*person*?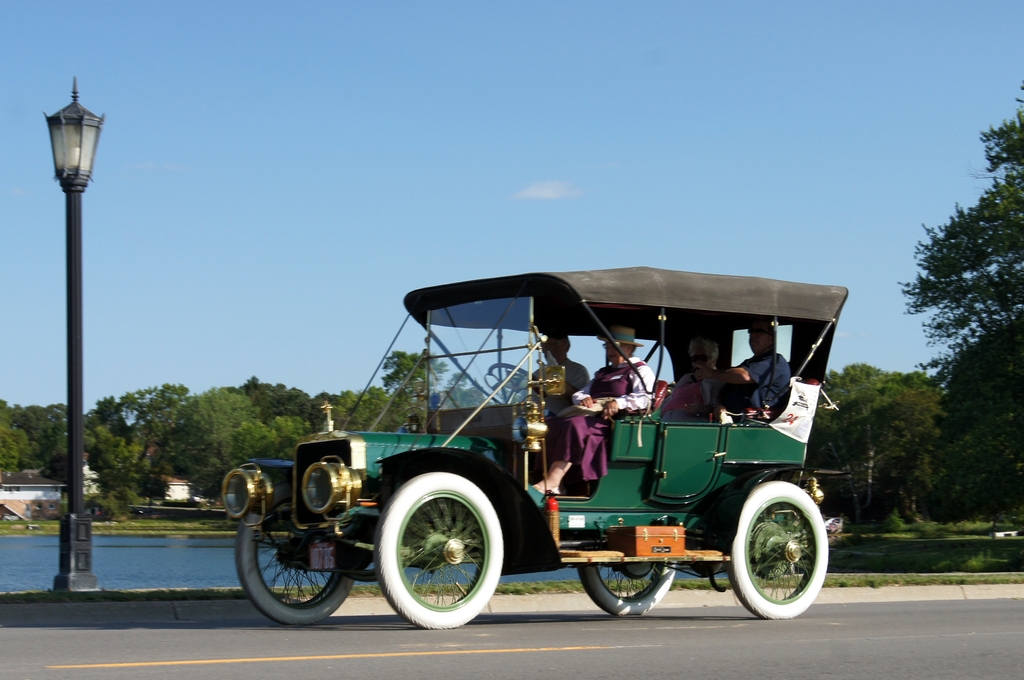
locate(671, 335, 739, 417)
